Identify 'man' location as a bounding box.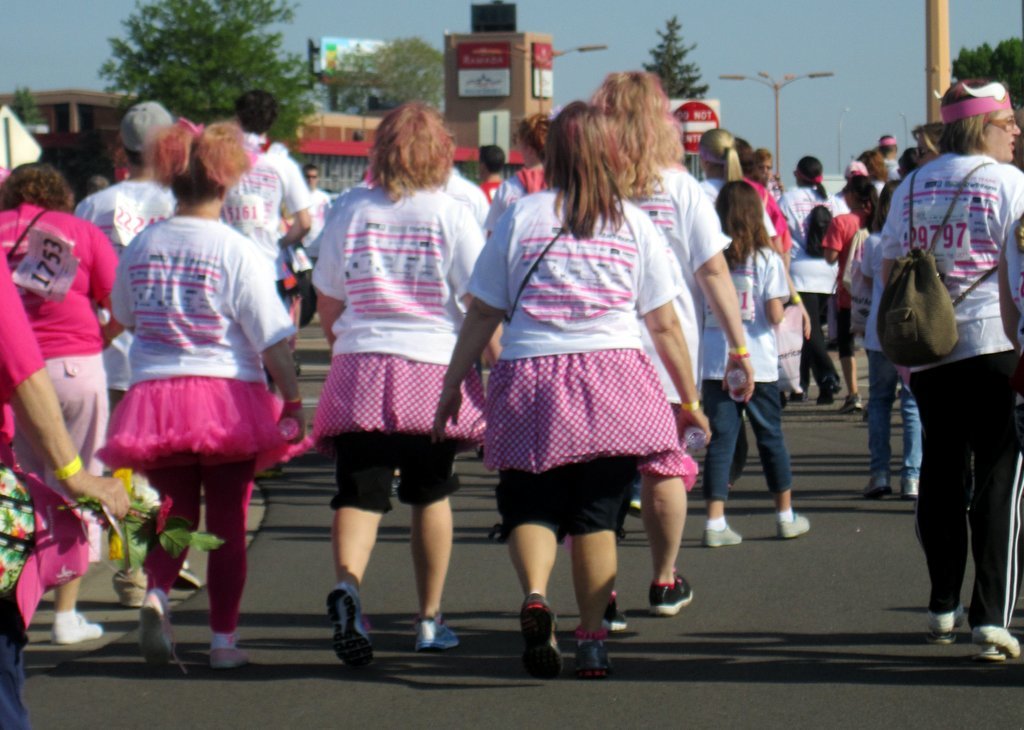
pyautogui.locateOnScreen(477, 143, 506, 202).
